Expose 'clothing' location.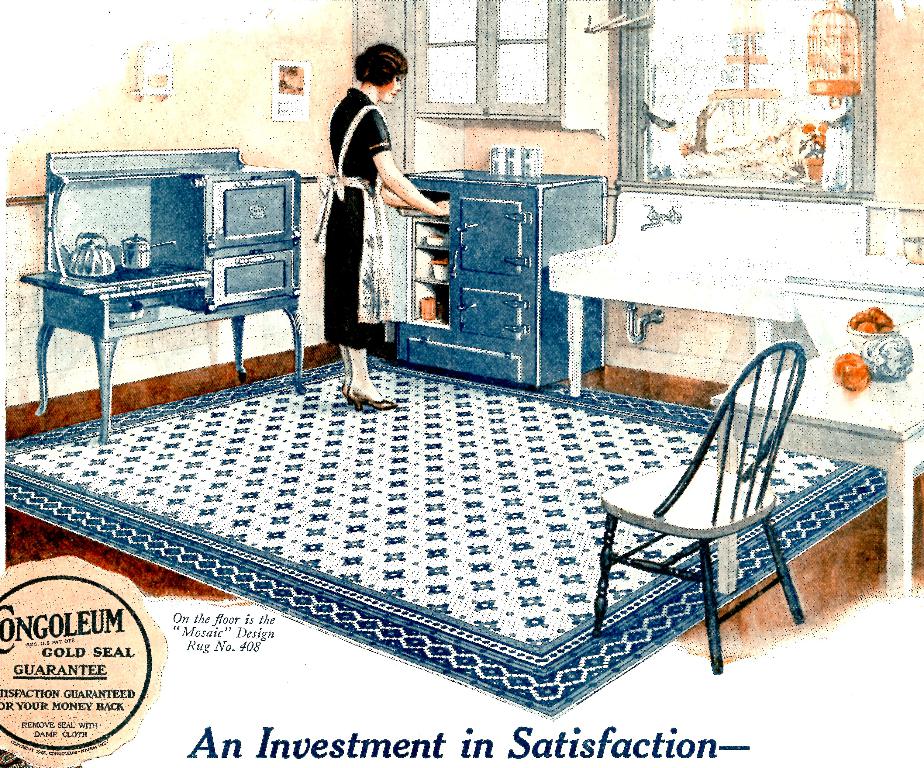
Exposed at box(303, 60, 408, 372).
